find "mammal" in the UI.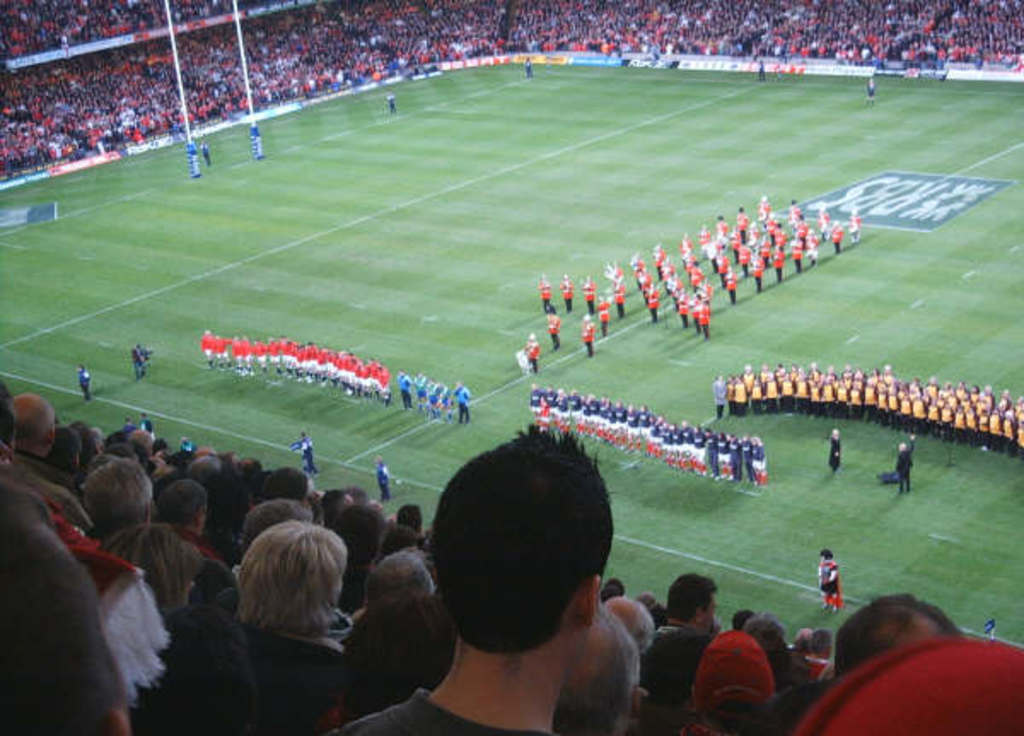
UI element at bbox=(768, 219, 782, 256).
